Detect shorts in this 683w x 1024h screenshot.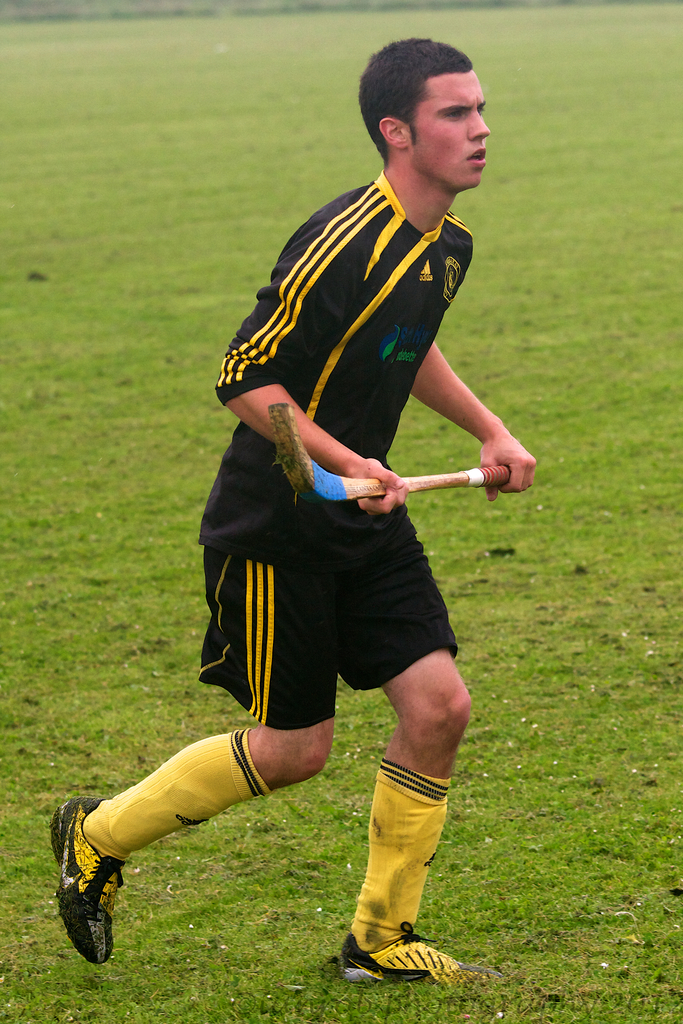
Detection: bbox=(194, 535, 456, 732).
